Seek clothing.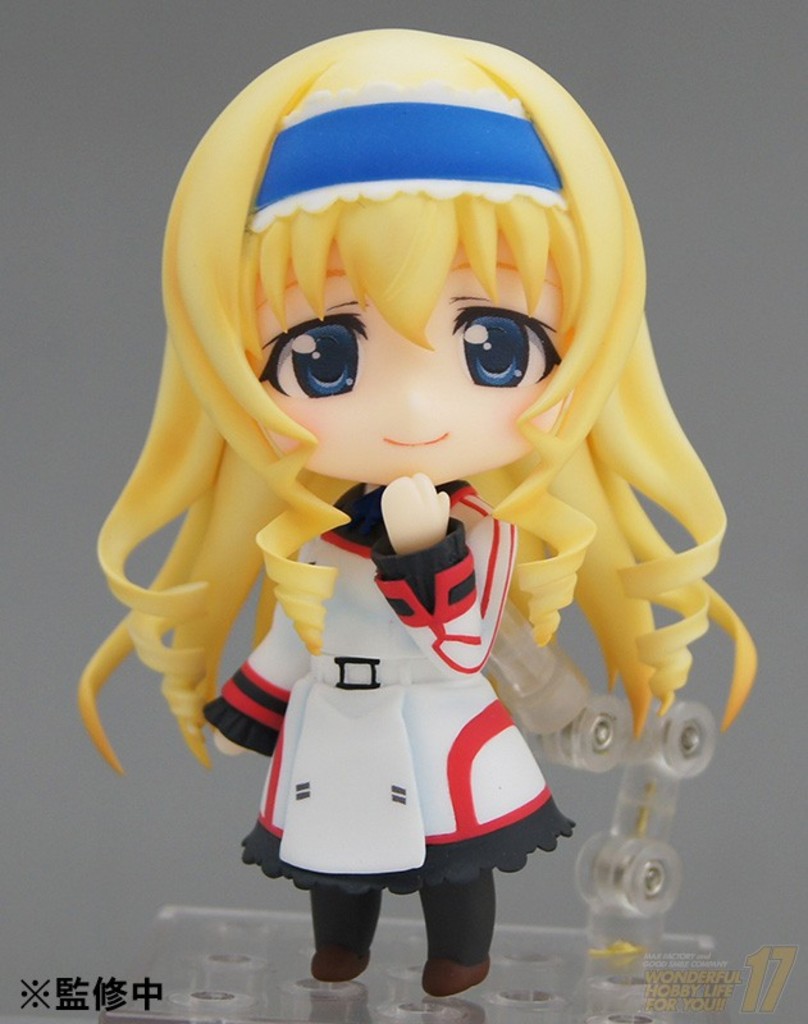
left=227, top=485, right=545, bottom=895.
